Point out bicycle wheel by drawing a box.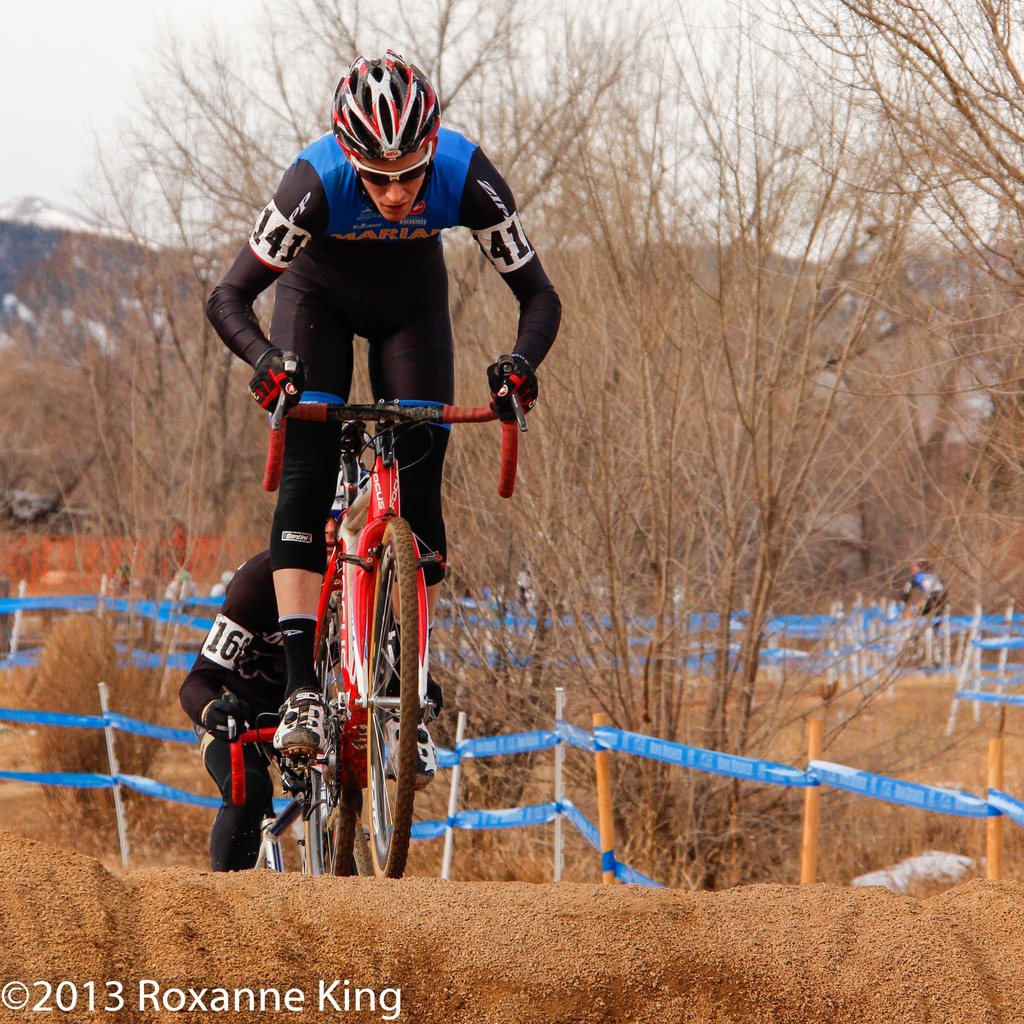
<region>259, 490, 467, 880</region>.
